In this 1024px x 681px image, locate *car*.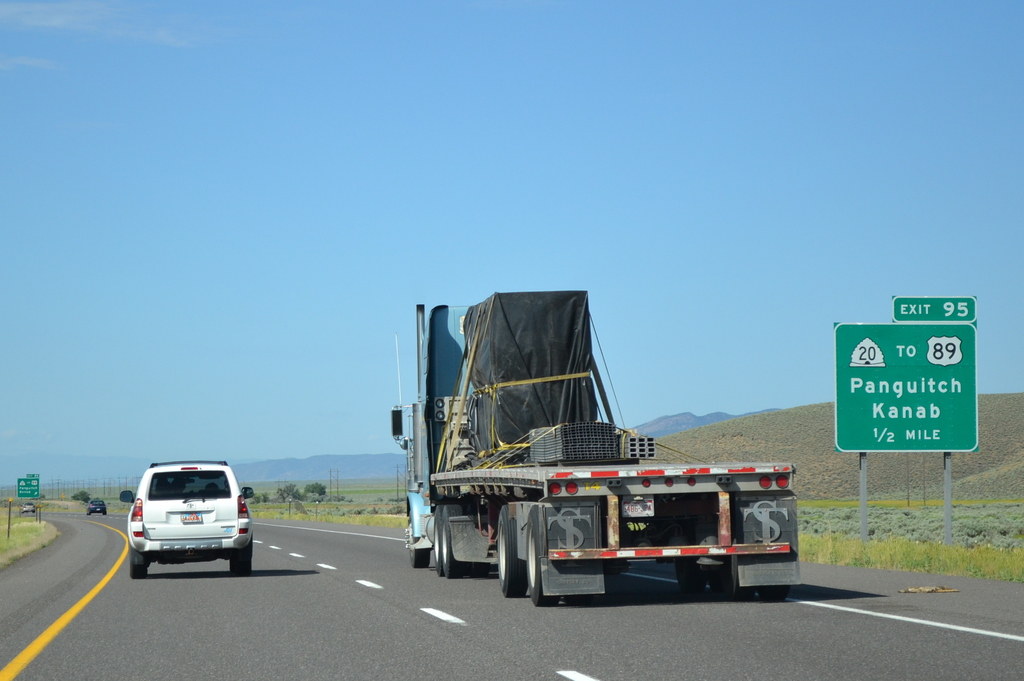
Bounding box: Rect(20, 501, 37, 515).
